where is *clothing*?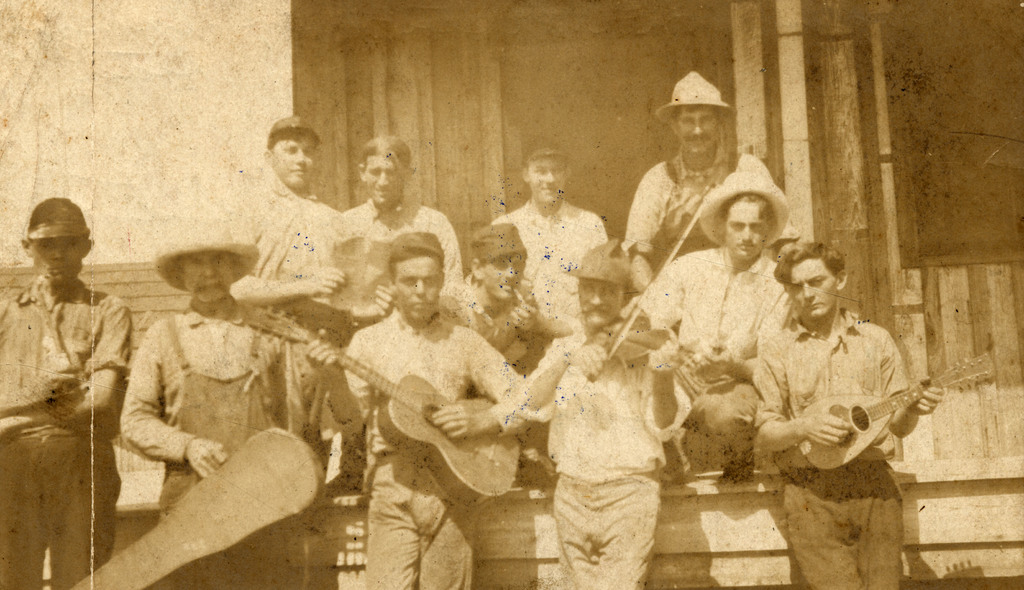
755 253 934 557.
